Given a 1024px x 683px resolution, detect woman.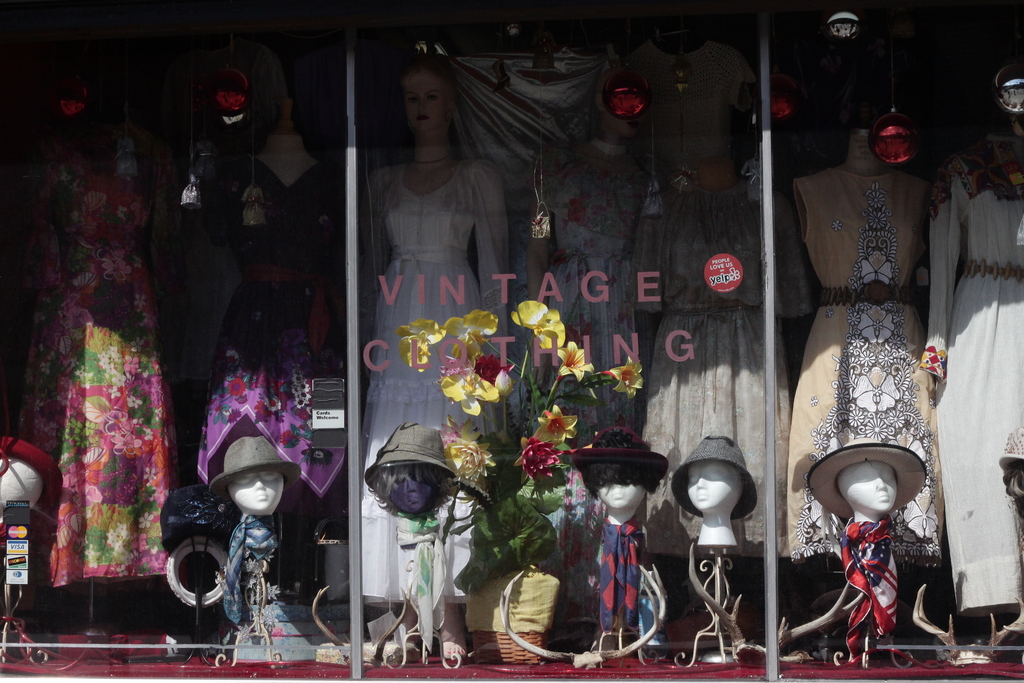
rect(932, 104, 1023, 634).
